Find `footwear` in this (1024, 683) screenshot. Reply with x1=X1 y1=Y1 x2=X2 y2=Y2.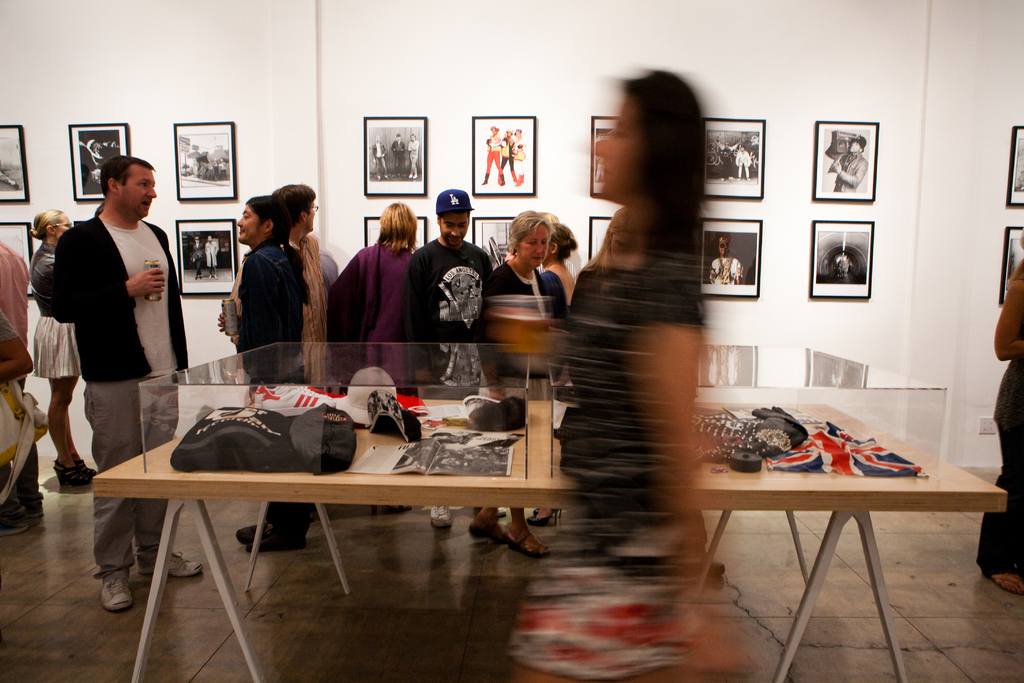
x1=474 y1=521 x2=506 y2=546.
